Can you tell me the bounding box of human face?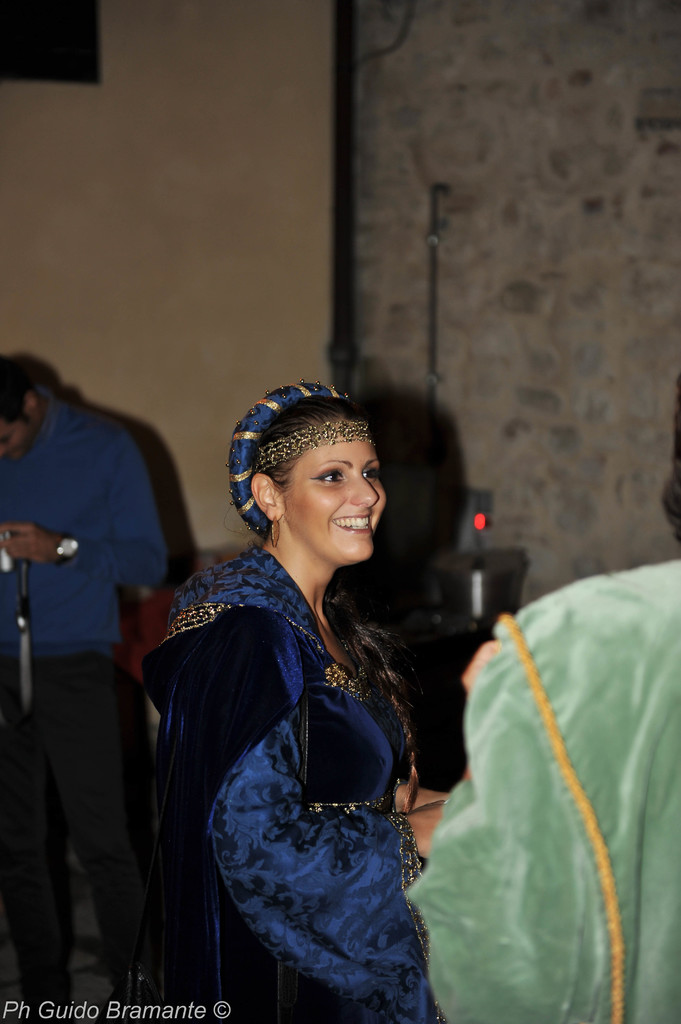
pyautogui.locateOnScreen(0, 419, 31, 455).
